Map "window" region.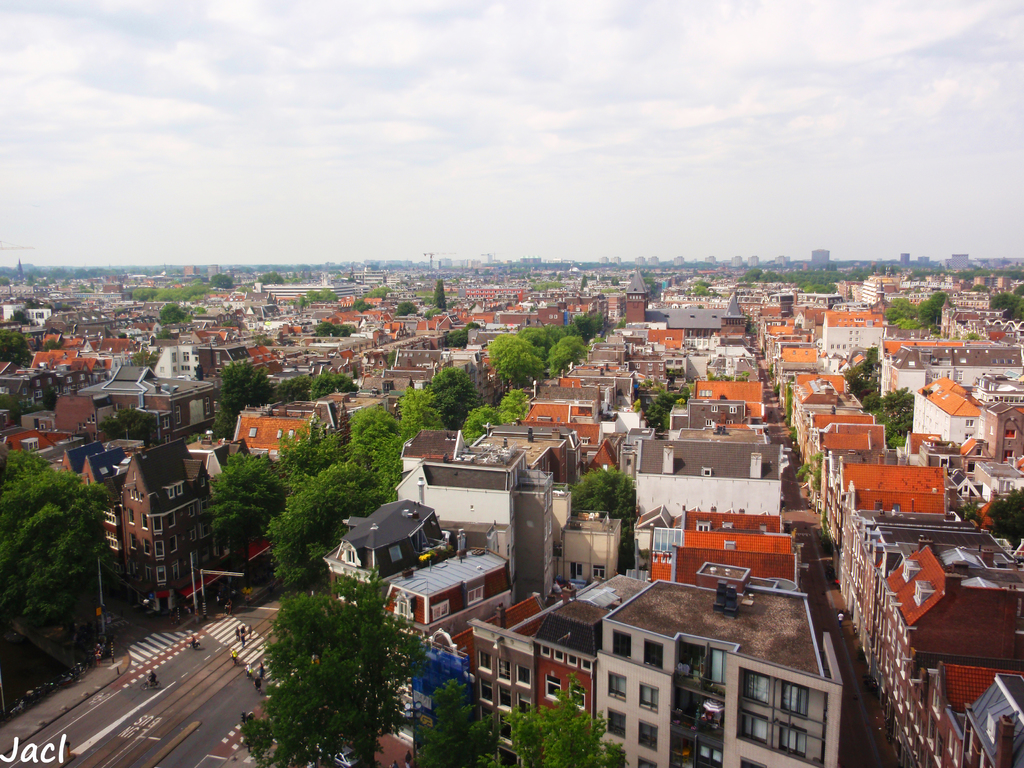
Mapped to (567, 652, 578, 668).
